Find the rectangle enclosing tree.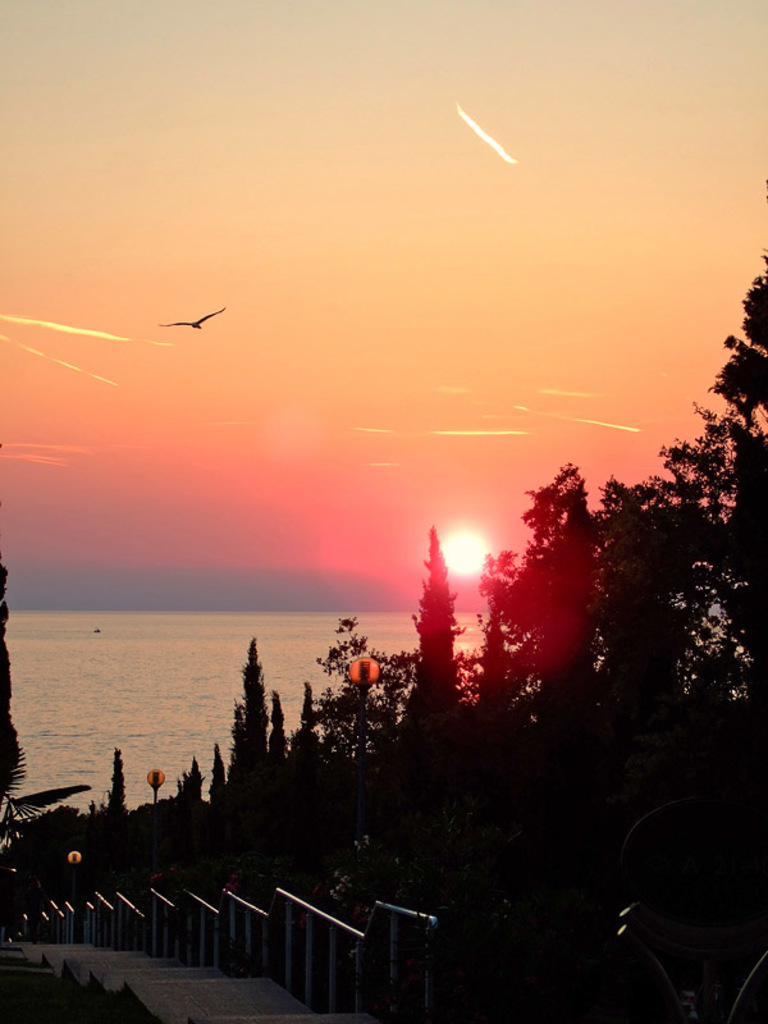
389:500:503:727.
